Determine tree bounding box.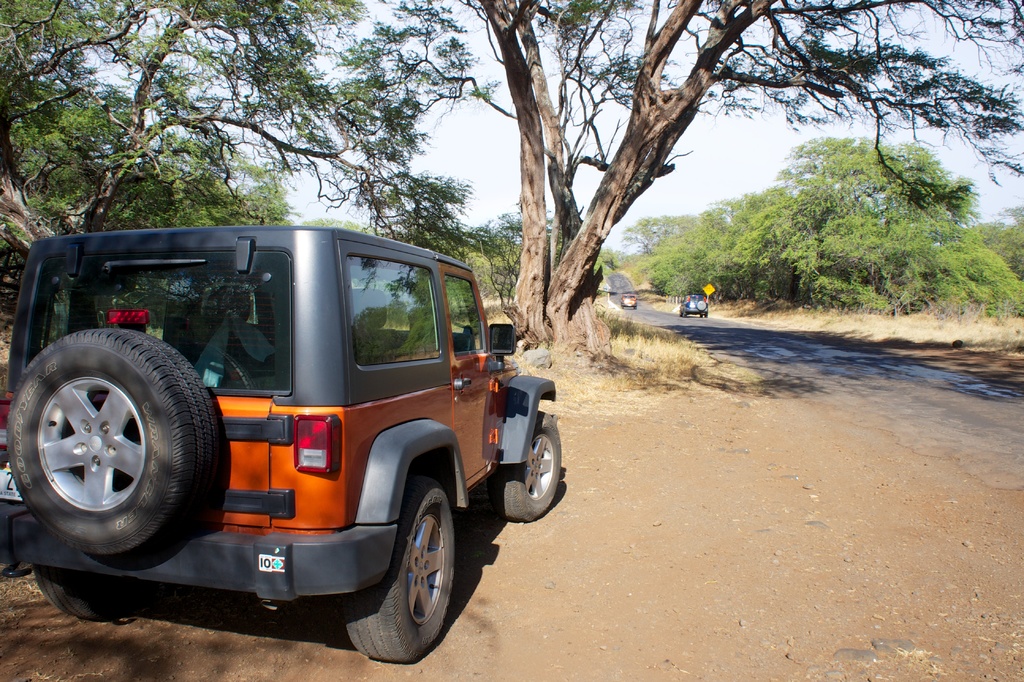
Determined: bbox(981, 201, 1023, 305).
